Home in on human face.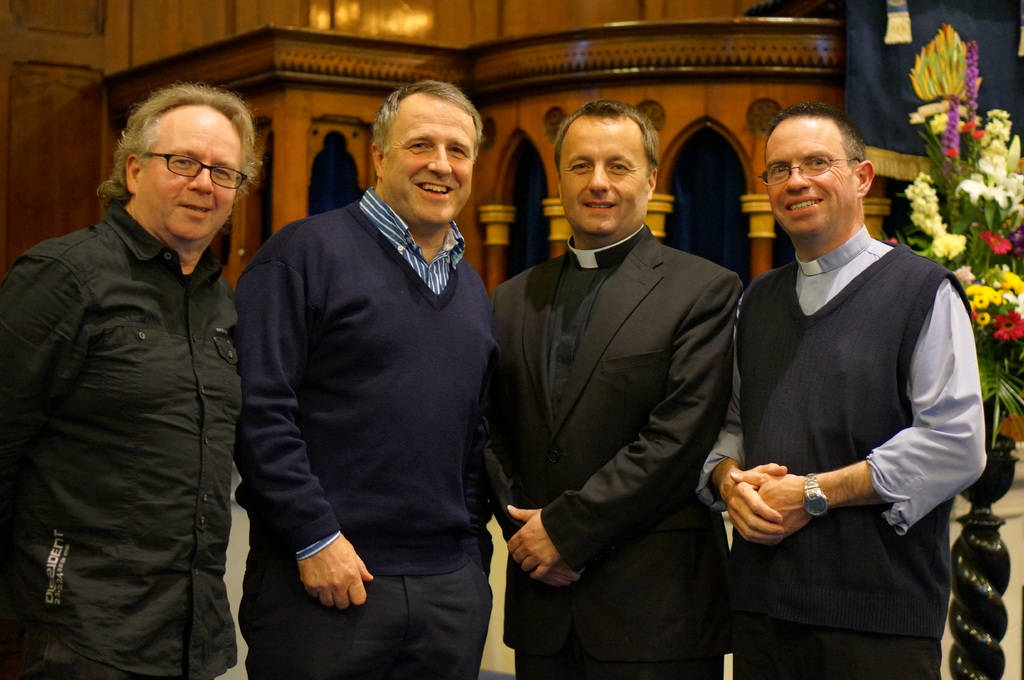
Homed in at l=381, t=95, r=476, b=223.
